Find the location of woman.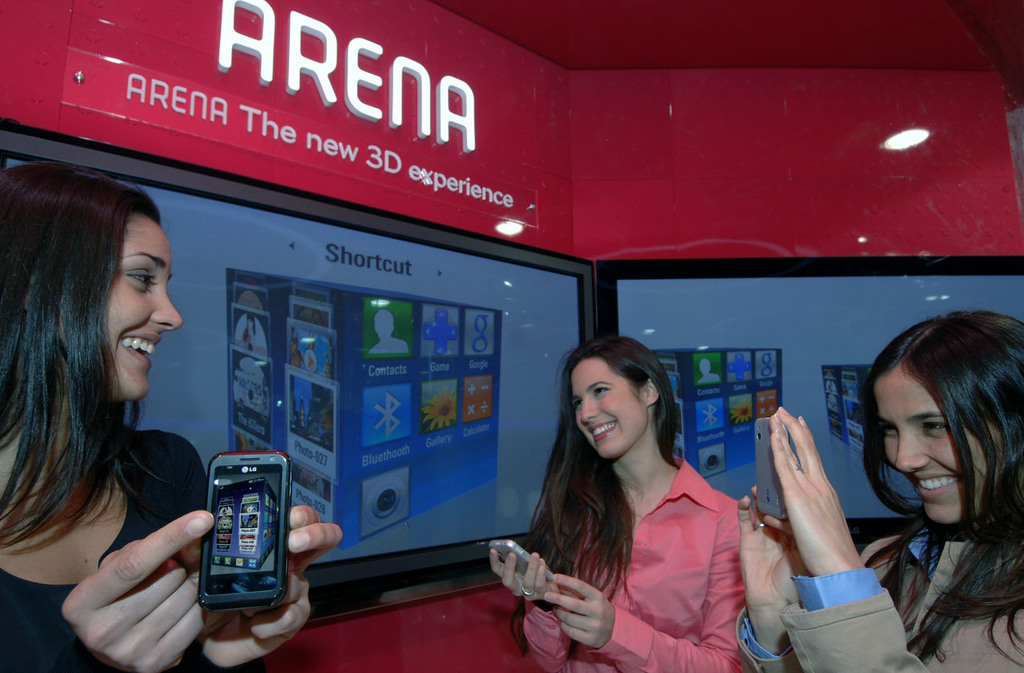
Location: select_region(736, 315, 1023, 672).
